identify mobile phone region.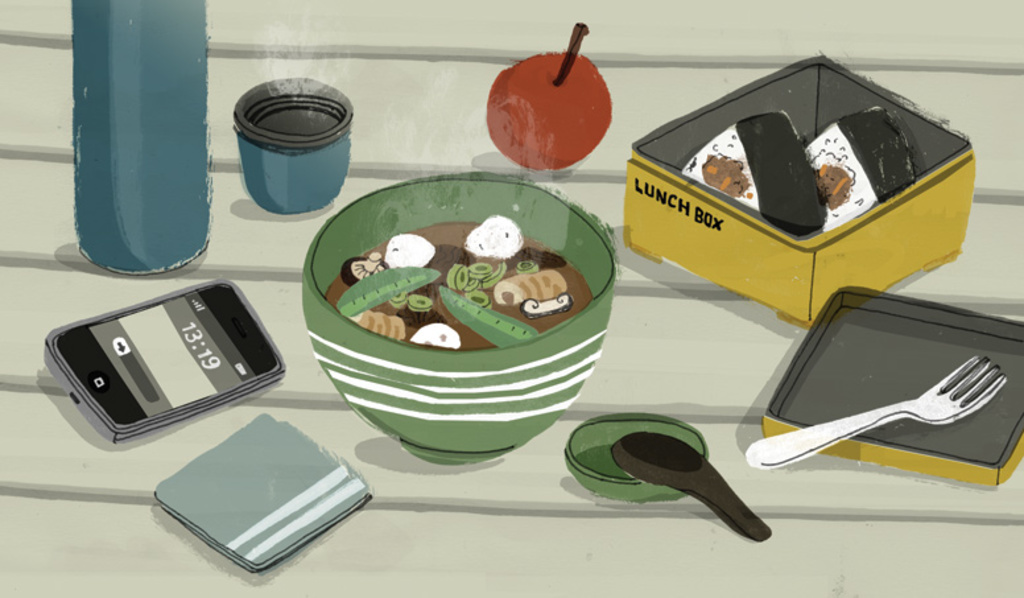
Region: [45,276,282,441].
